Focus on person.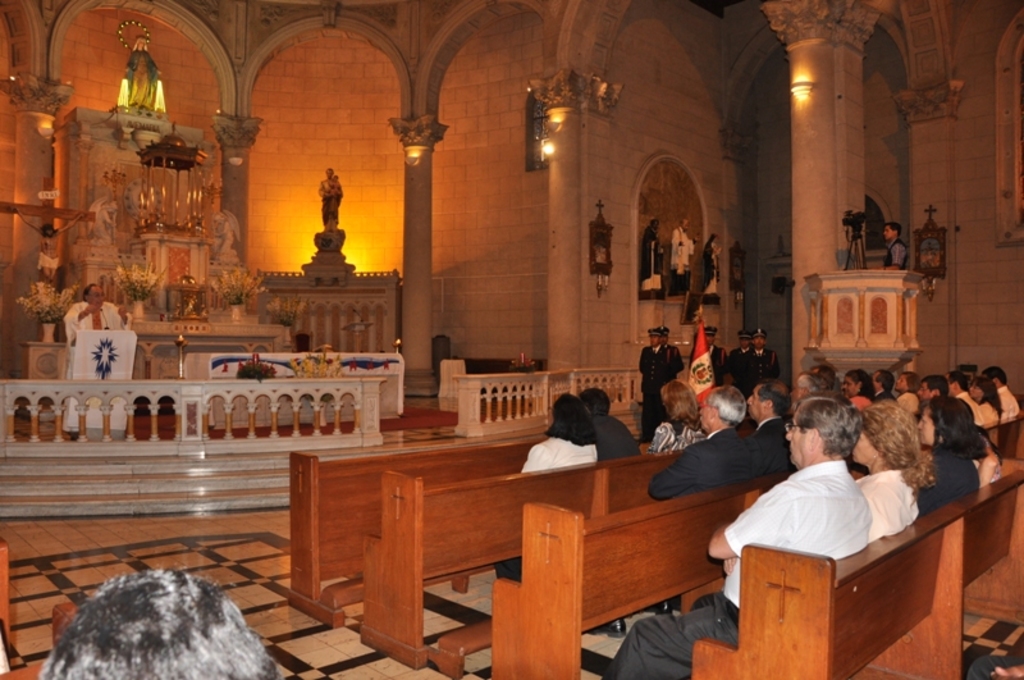
Focused at left=788, top=365, right=829, bottom=398.
